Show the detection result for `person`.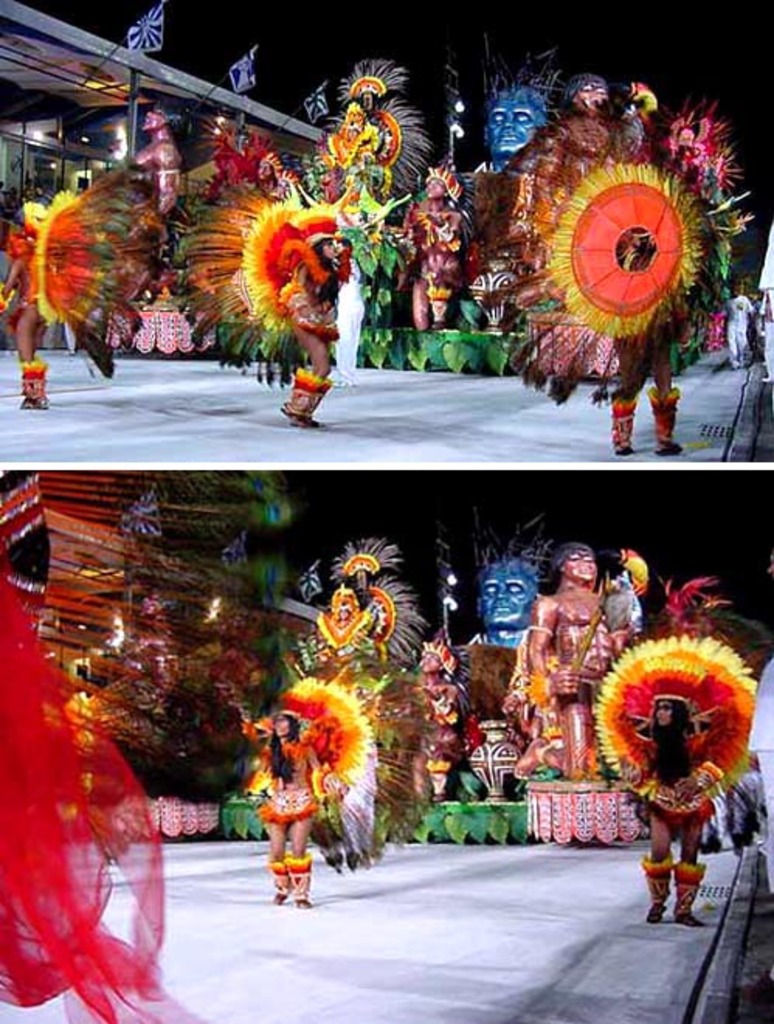
(248, 711, 326, 915).
